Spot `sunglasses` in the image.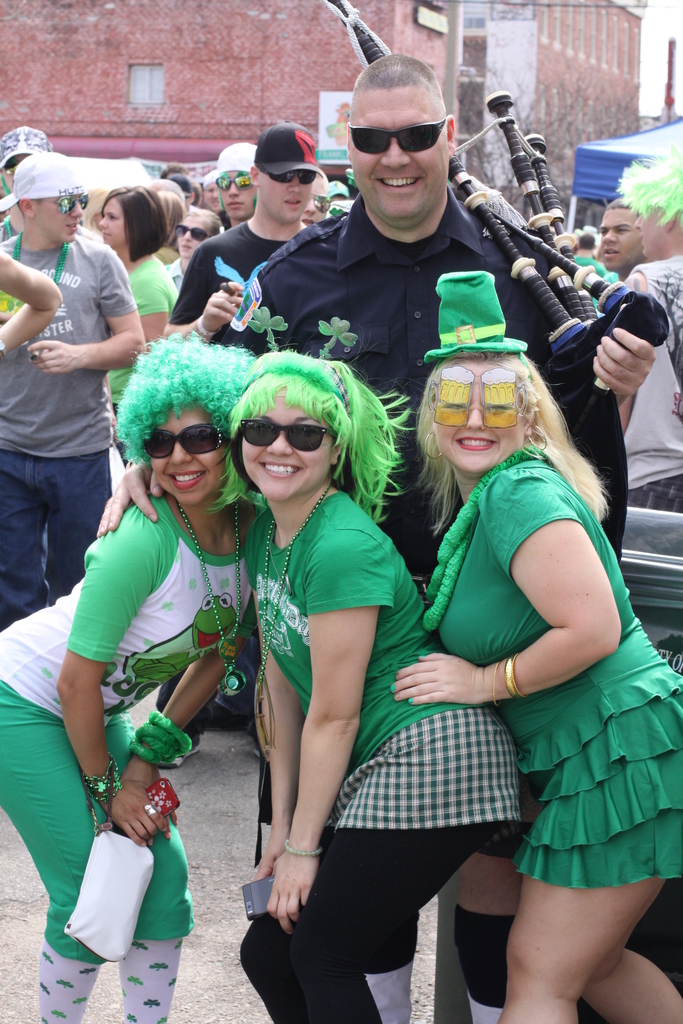
`sunglasses` found at (257, 168, 317, 183).
